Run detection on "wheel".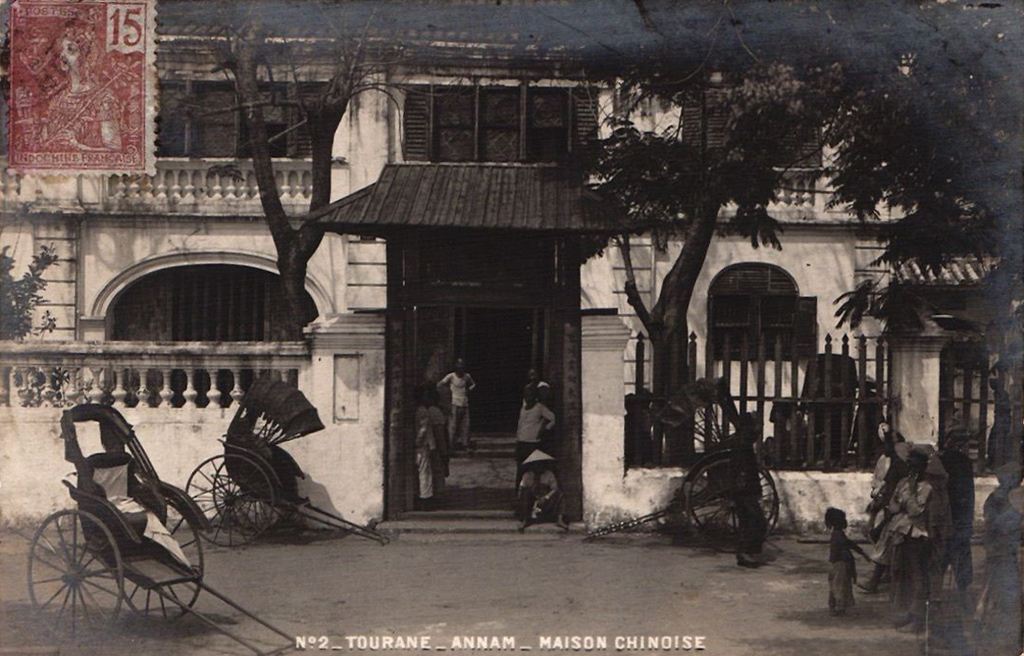
Result: bbox(18, 510, 134, 647).
